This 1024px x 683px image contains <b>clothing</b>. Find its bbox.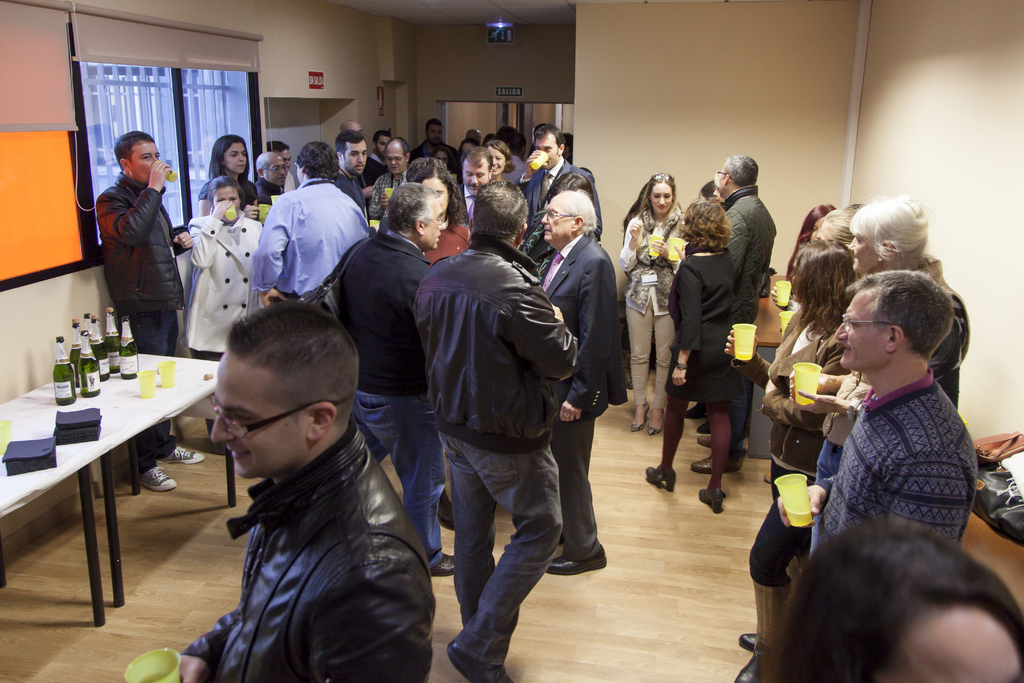
94/168/186/457.
